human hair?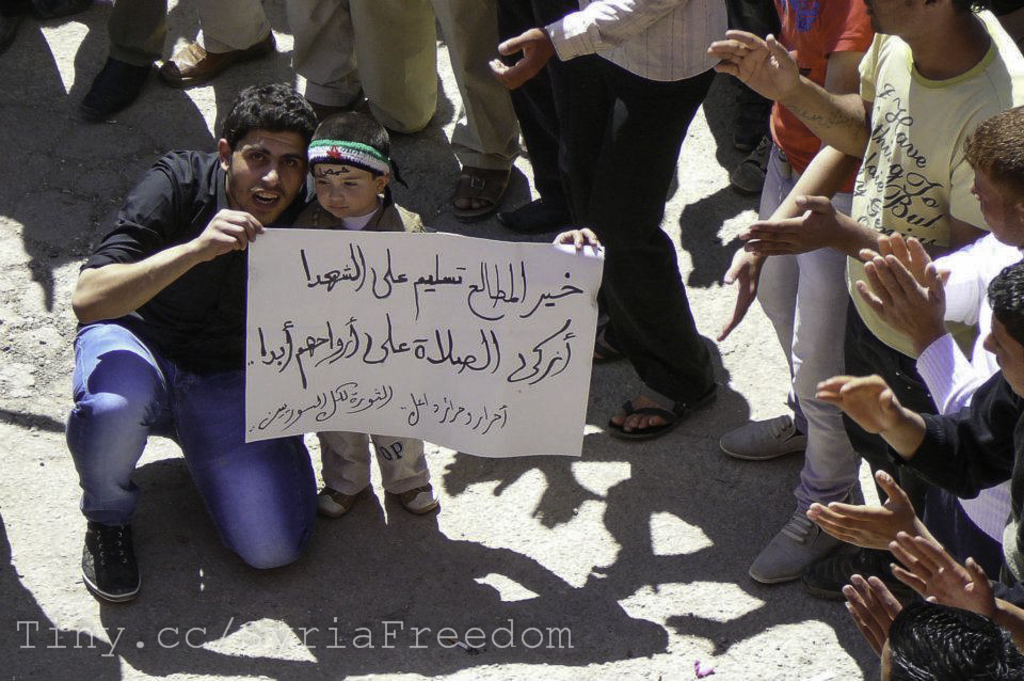
left=222, top=81, right=323, bottom=153
